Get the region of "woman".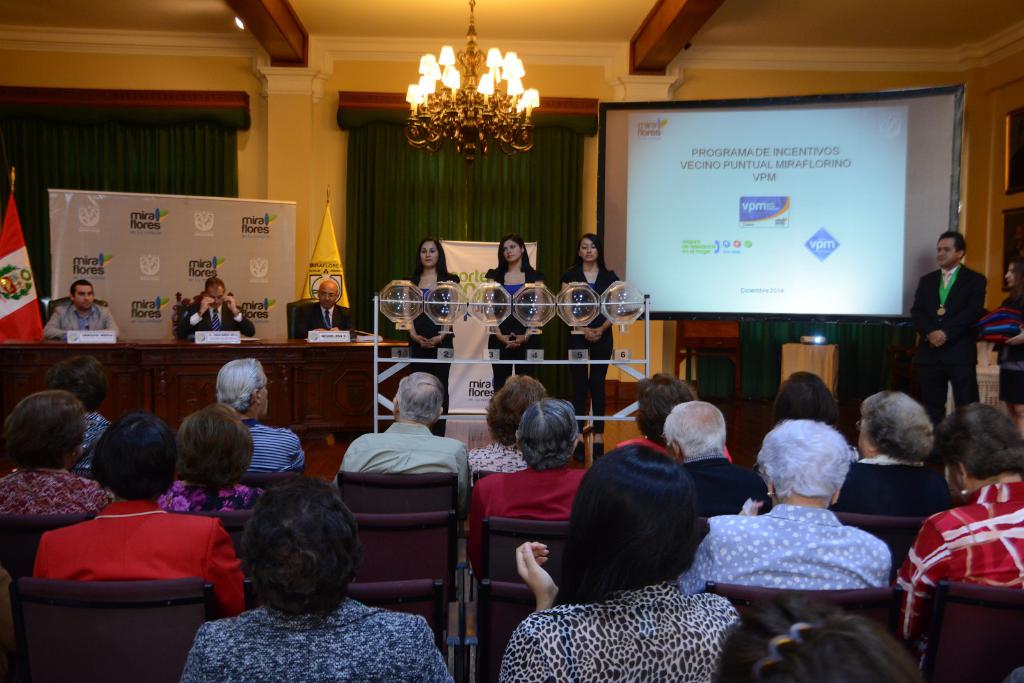
<bbox>465, 394, 591, 584</bbox>.
